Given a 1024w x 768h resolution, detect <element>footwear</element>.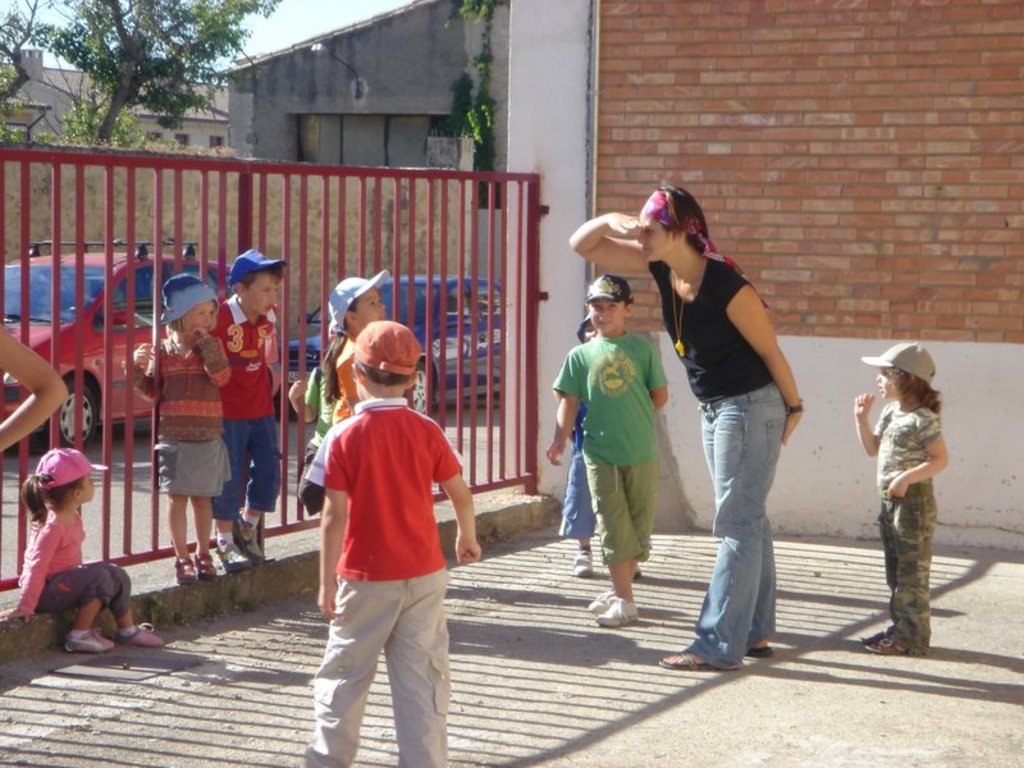
(x1=590, y1=600, x2=636, y2=626).
